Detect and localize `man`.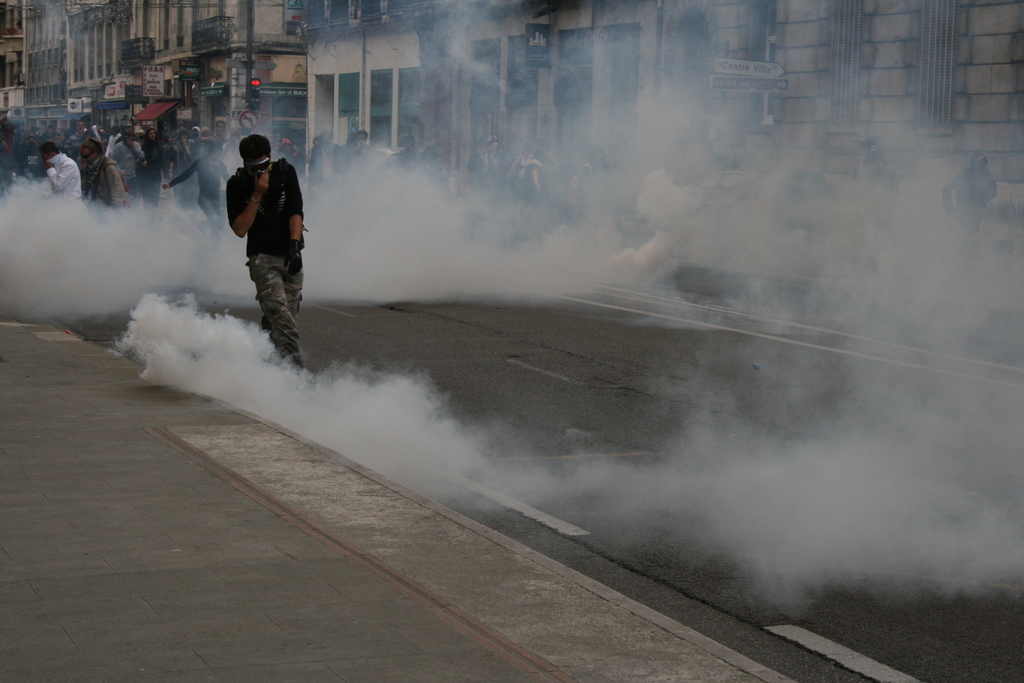
Localized at (x1=353, y1=129, x2=372, y2=149).
